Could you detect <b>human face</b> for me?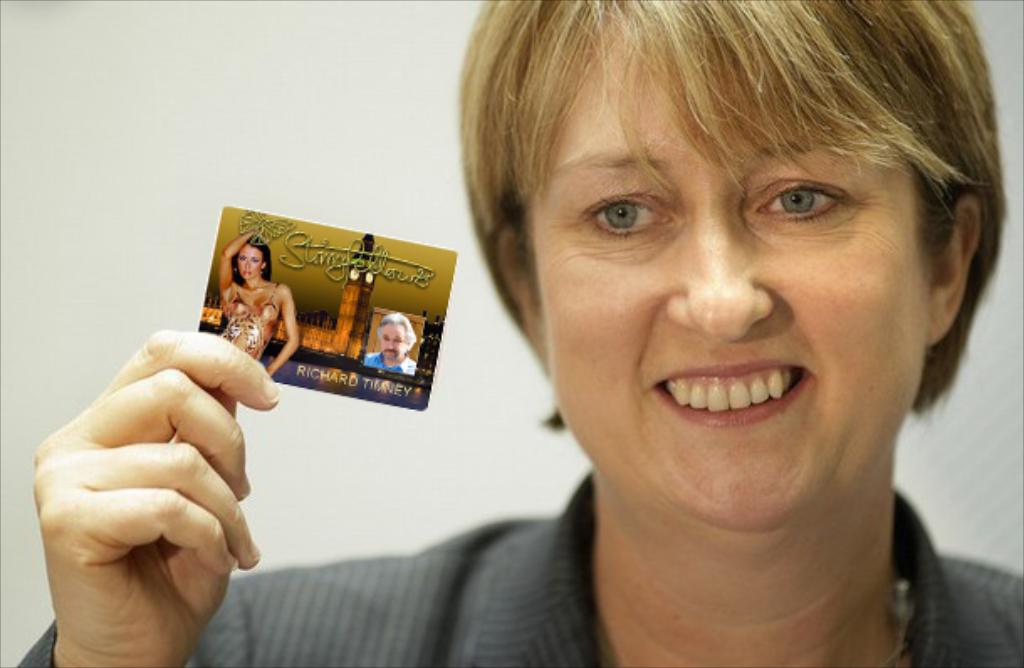
Detection result: 532:22:940:520.
